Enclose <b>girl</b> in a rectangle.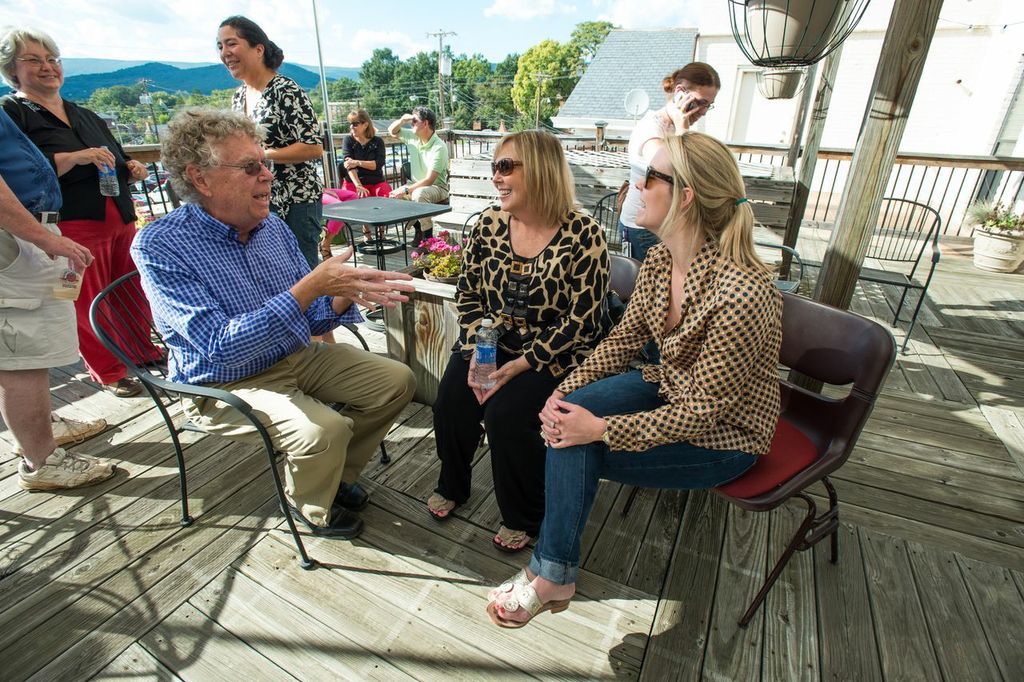
box=[435, 212, 614, 537].
